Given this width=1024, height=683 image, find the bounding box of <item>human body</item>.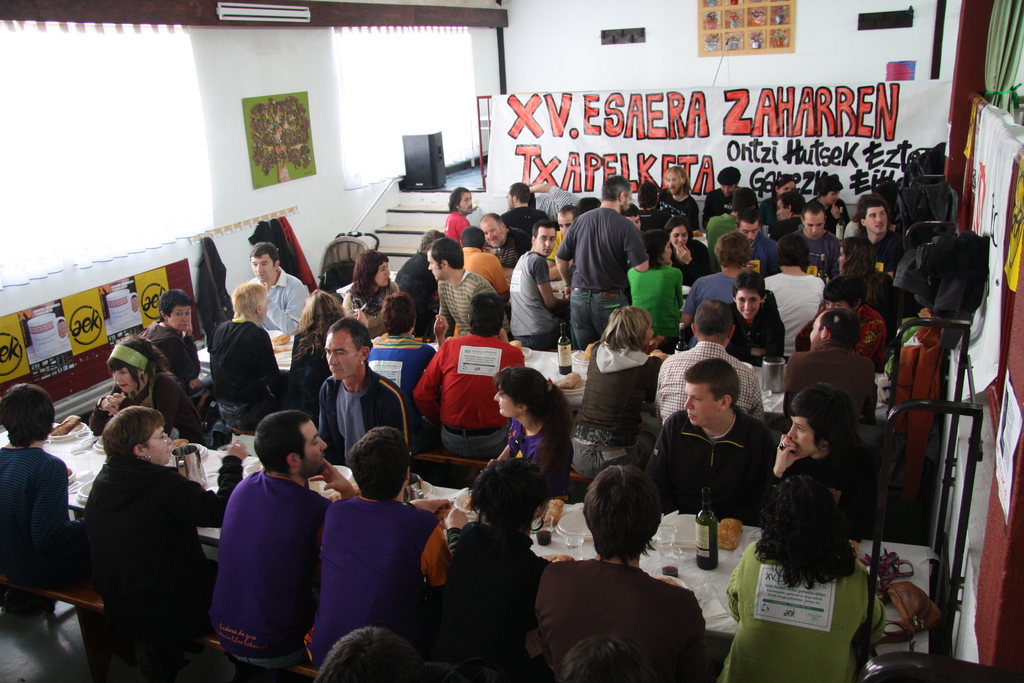
{"left": 502, "top": 179, "right": 546, "bottom": 242}.
